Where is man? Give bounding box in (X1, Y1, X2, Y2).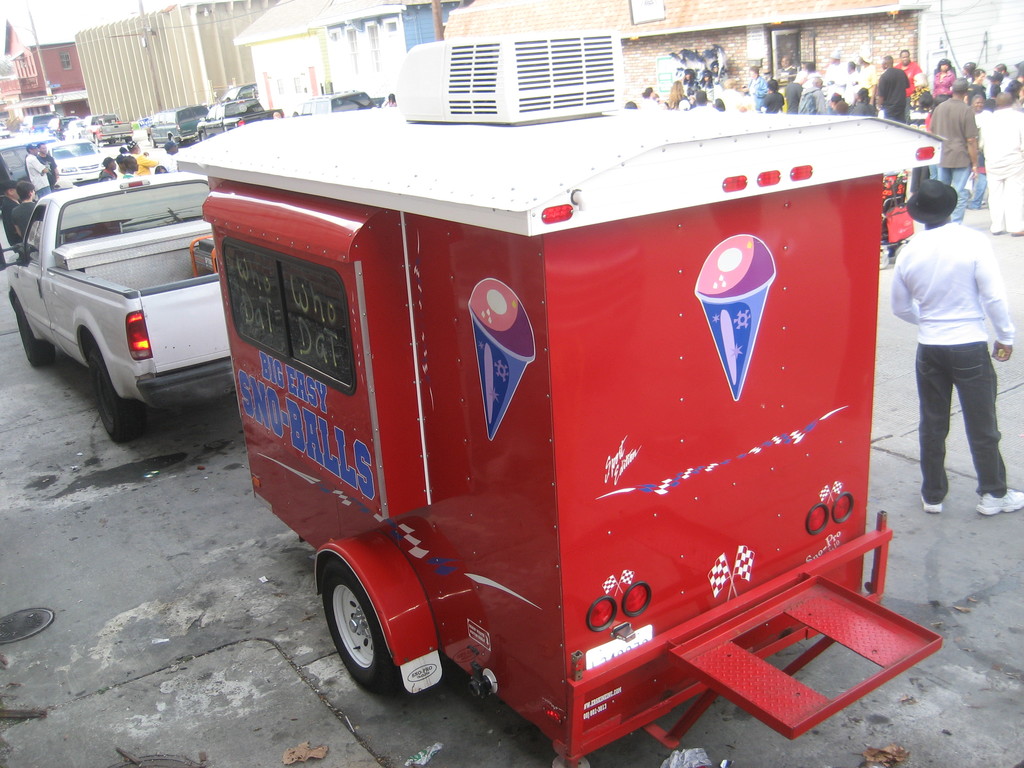
(931, 75, 976, 223).
